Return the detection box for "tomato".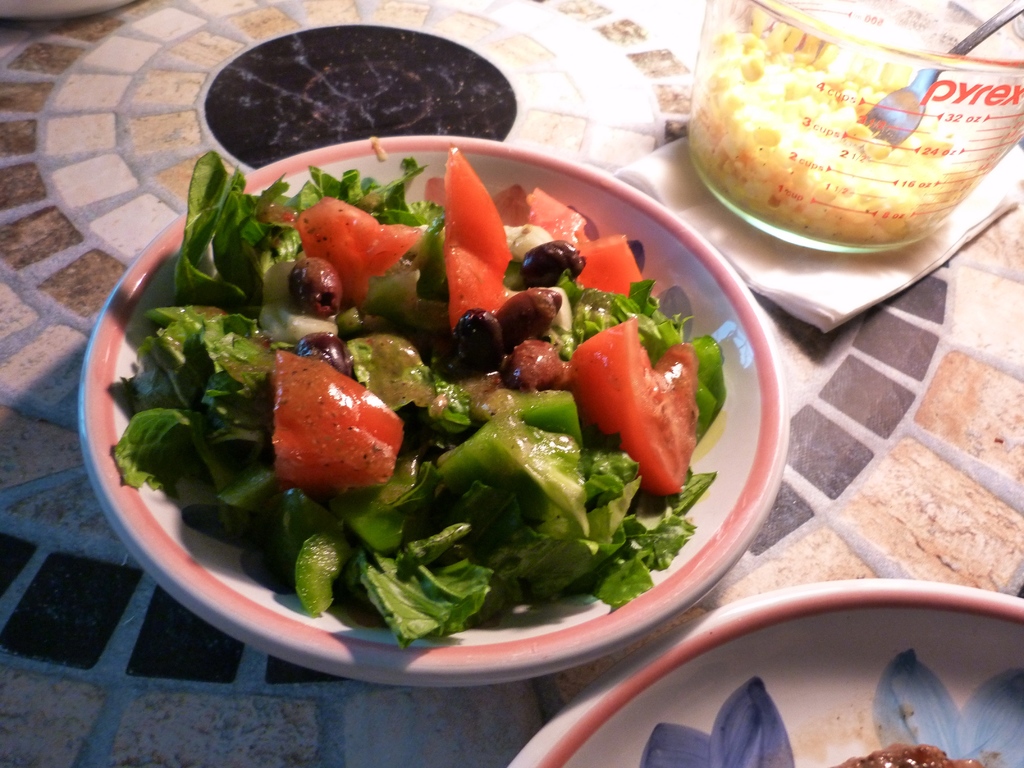
rect(266, 348, 408, 490).
